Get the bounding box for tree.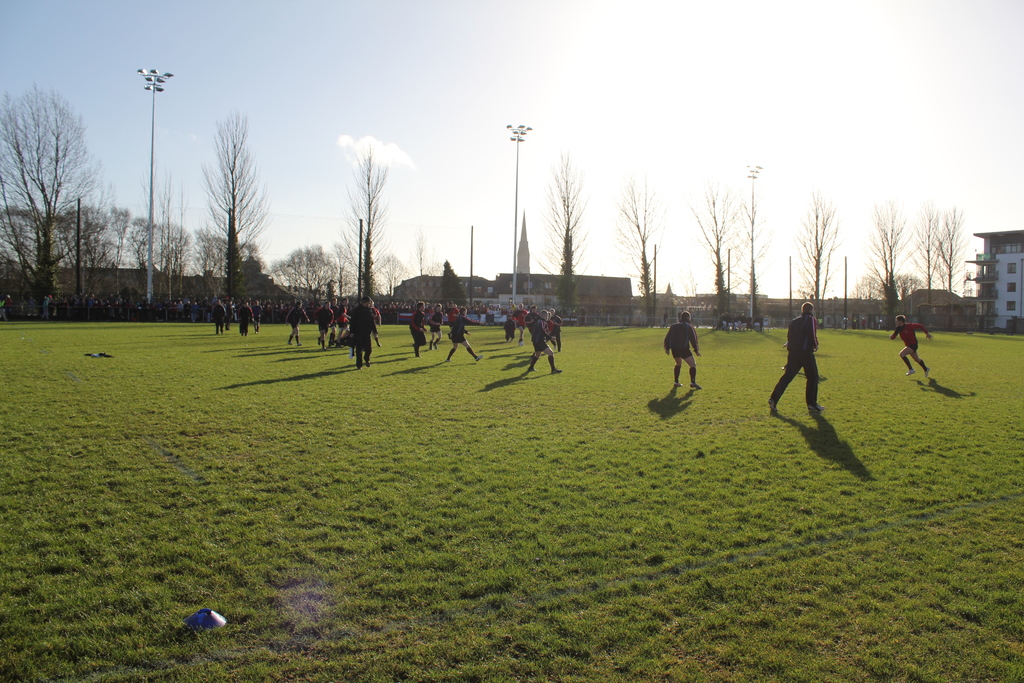
x1=342 y1=144 x2=397 y2=304.
